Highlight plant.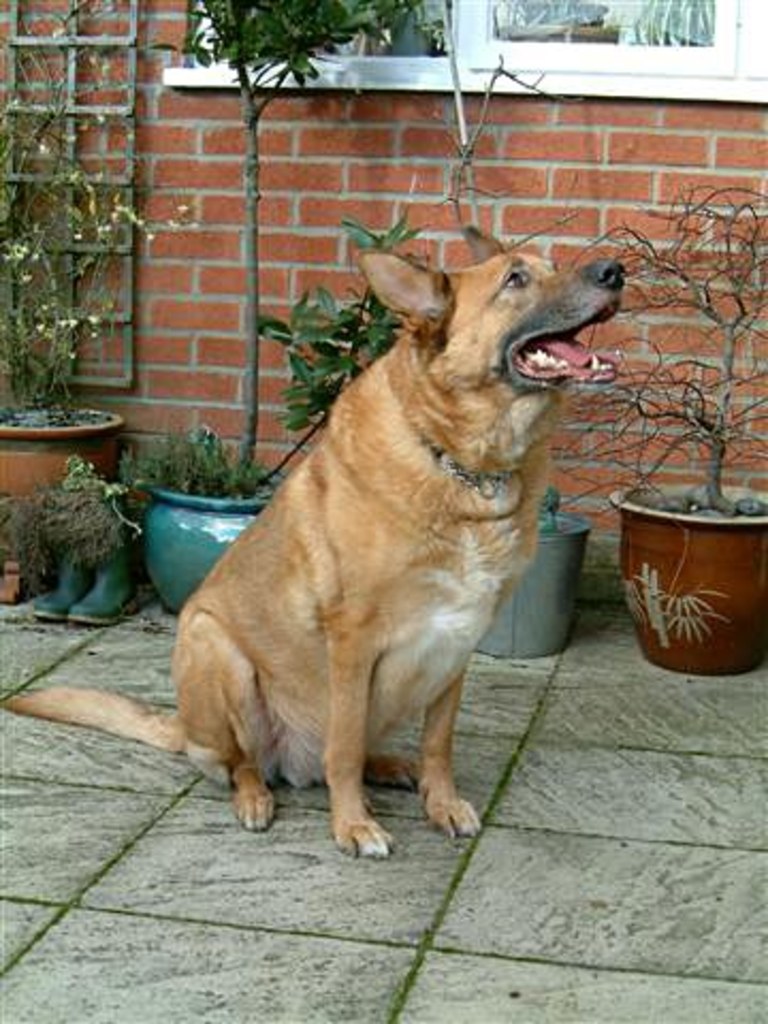
Highlighted region: (x1=0, y1=448, x2=175, y2=629).
